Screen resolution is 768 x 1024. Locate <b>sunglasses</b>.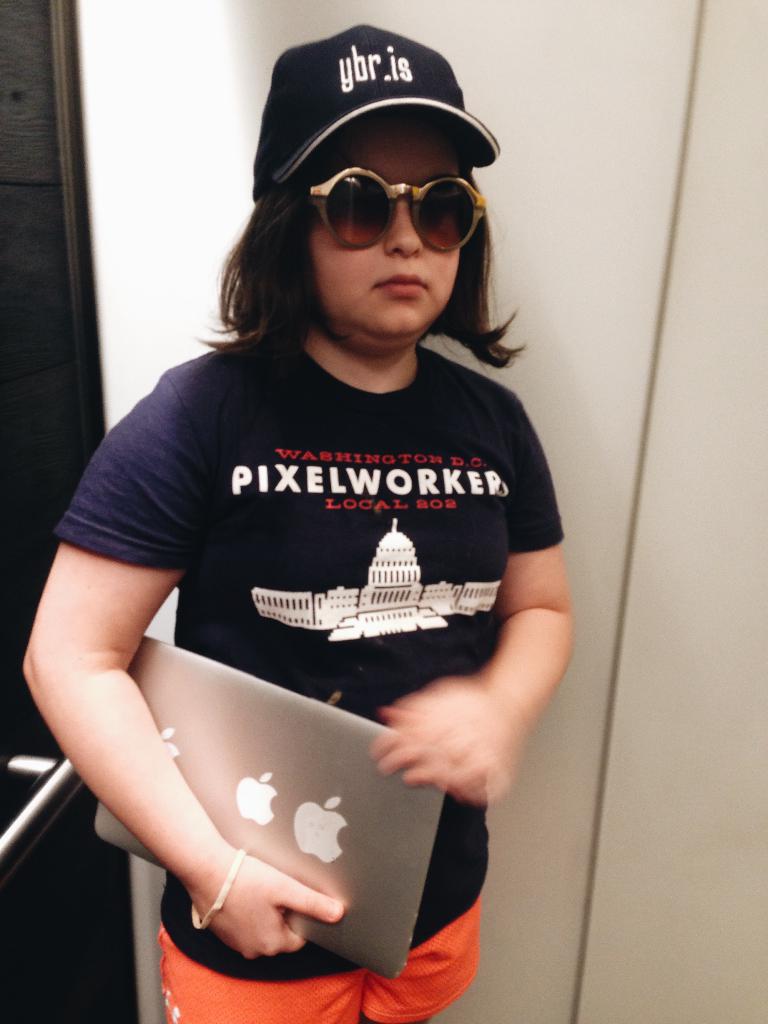
crop(310, 163, 486, 249).
